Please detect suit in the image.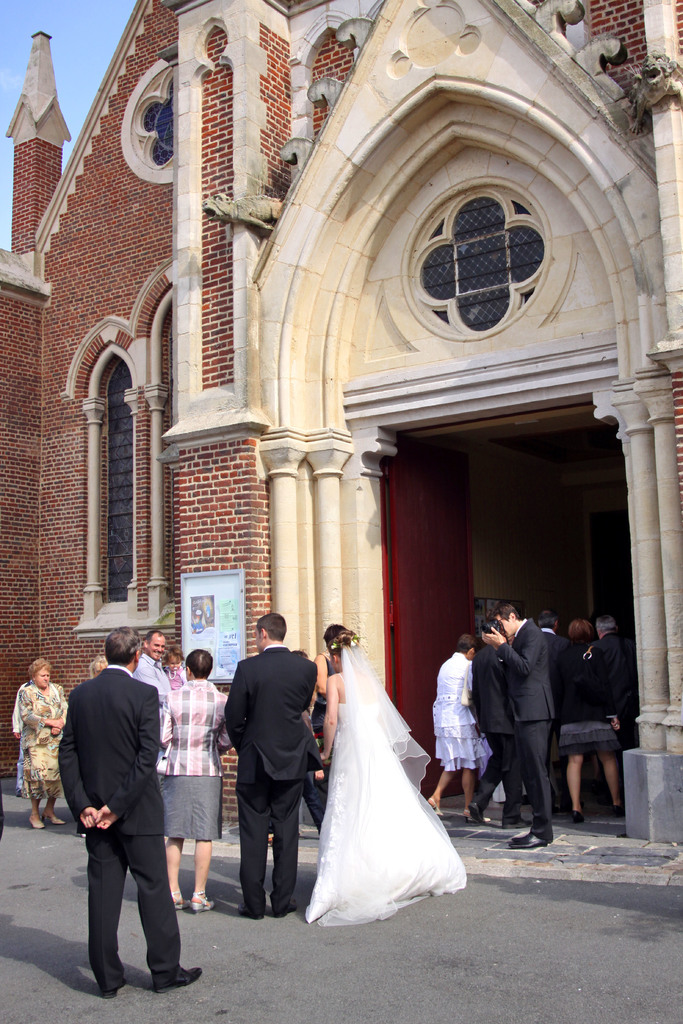
box(495, 616, 555, 841).
